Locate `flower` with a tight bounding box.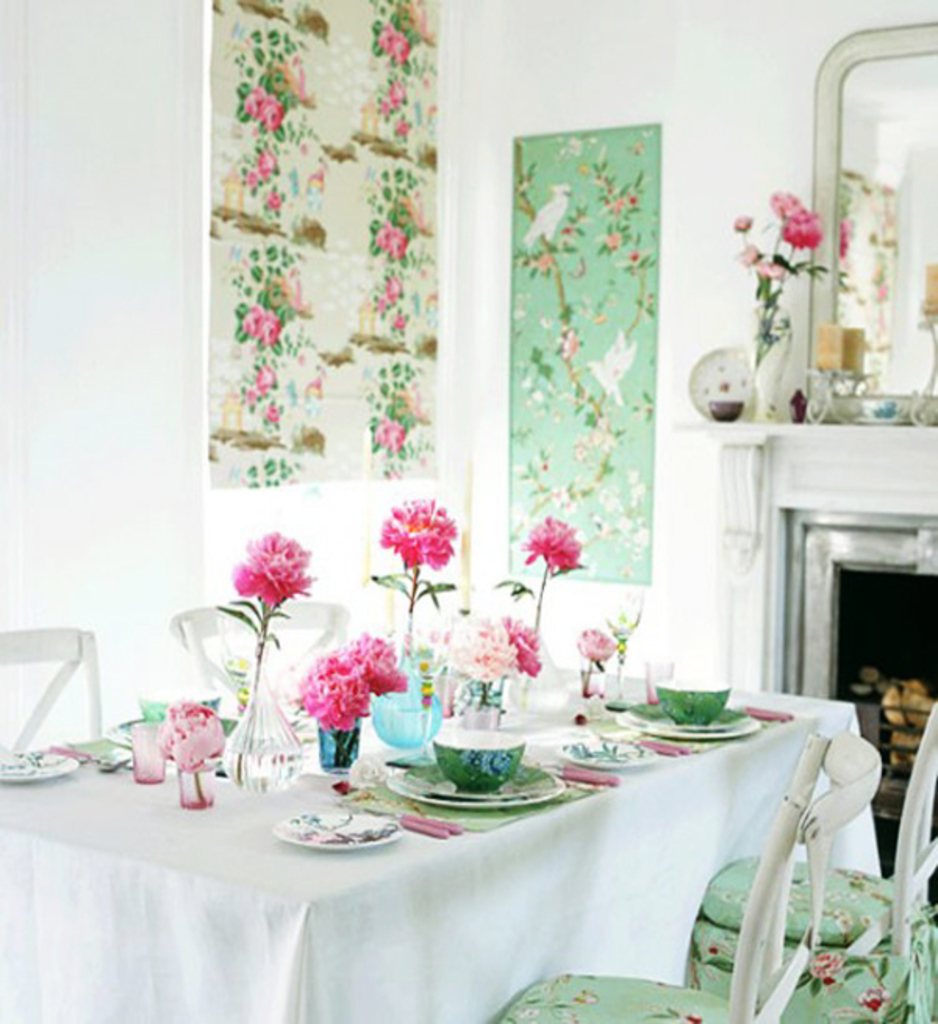
<region>388, 113, 419, 142</region>.
